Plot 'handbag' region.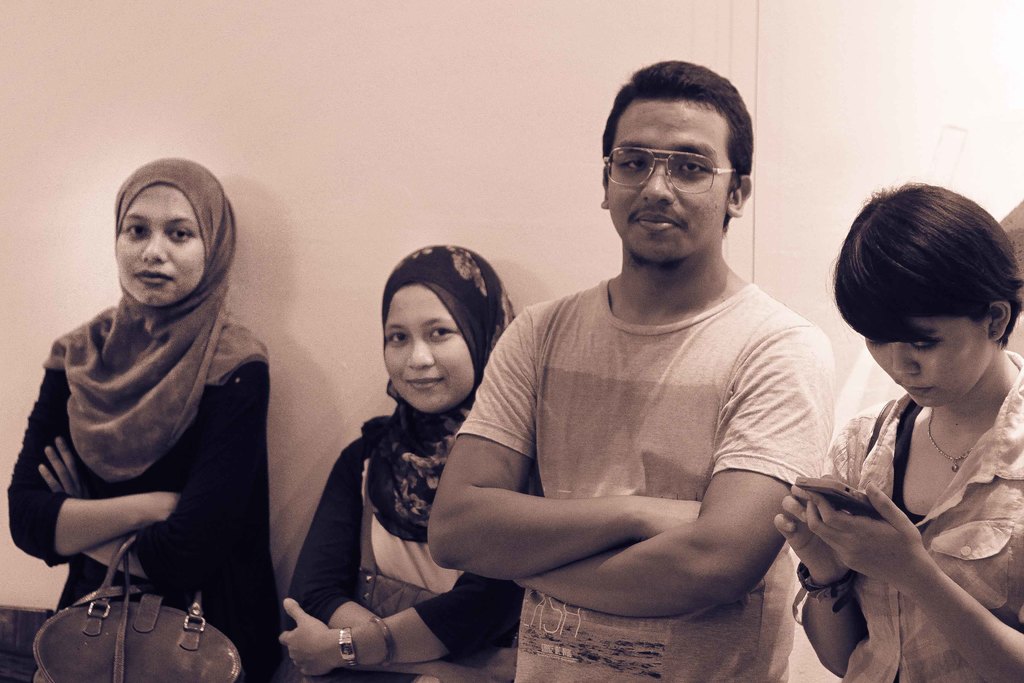
Plotted at crop(32, 532, 241, 682).
